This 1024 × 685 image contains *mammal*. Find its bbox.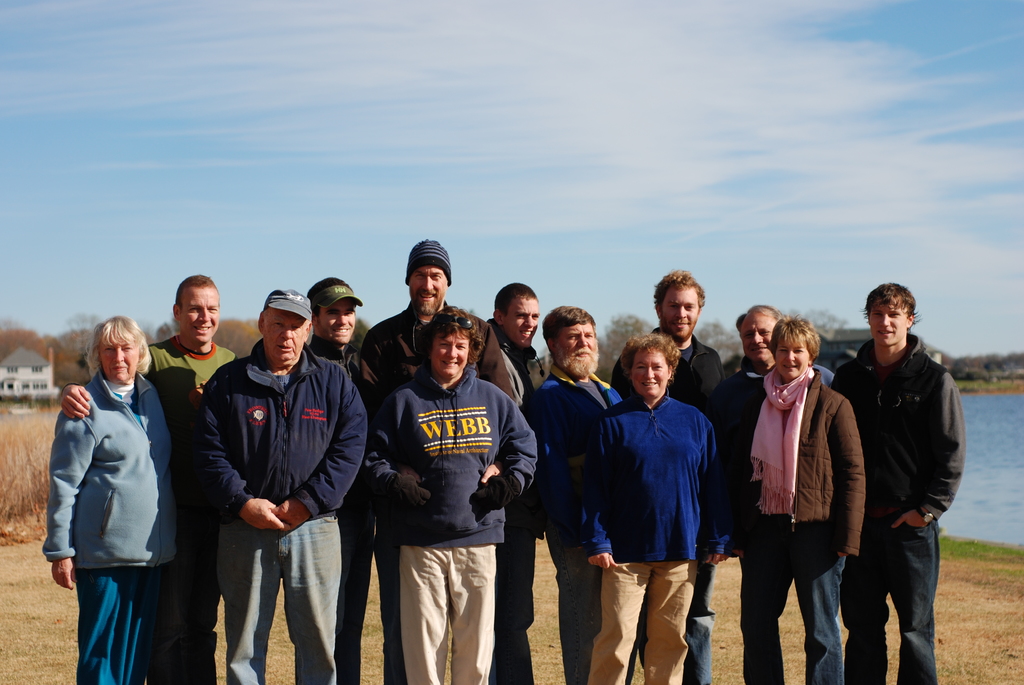
308, 272, 377, 684.
